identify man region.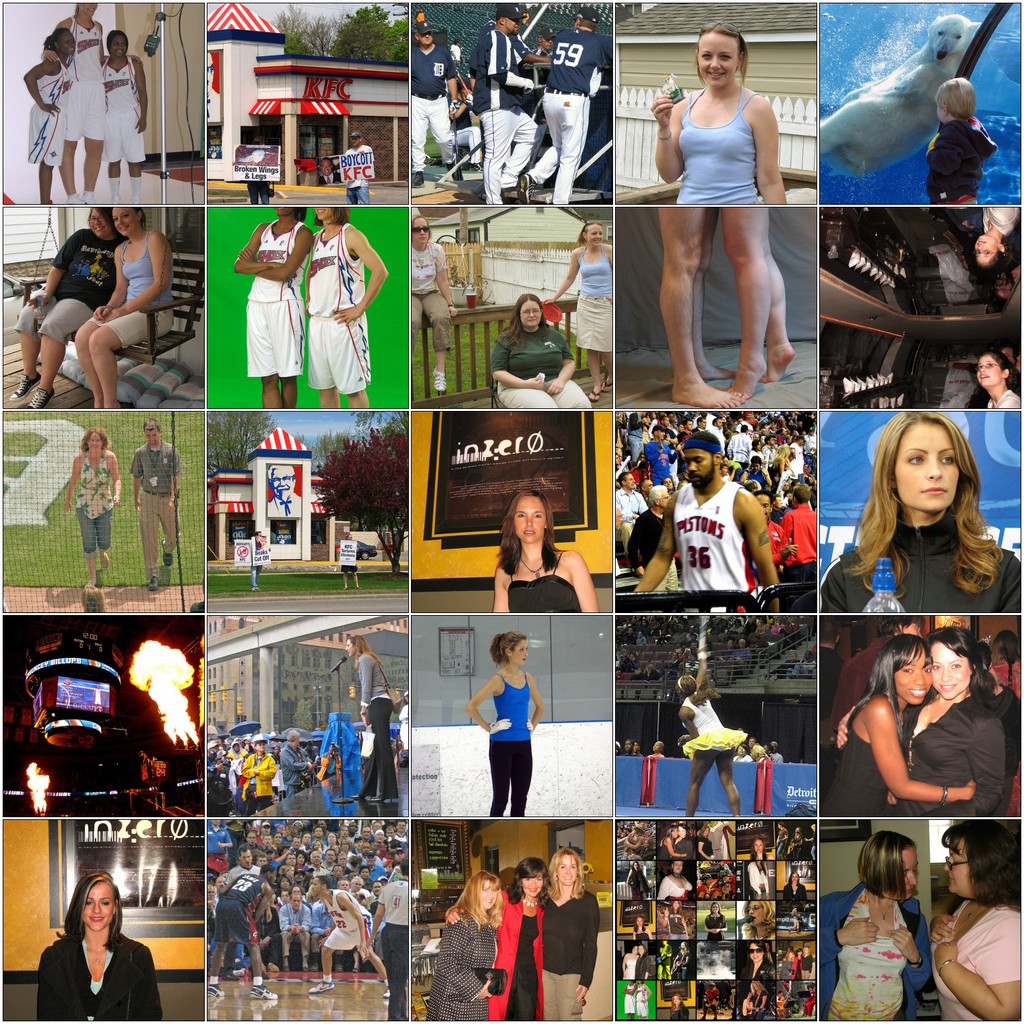
Region: bbox=[373, 861, 412, 1018].
